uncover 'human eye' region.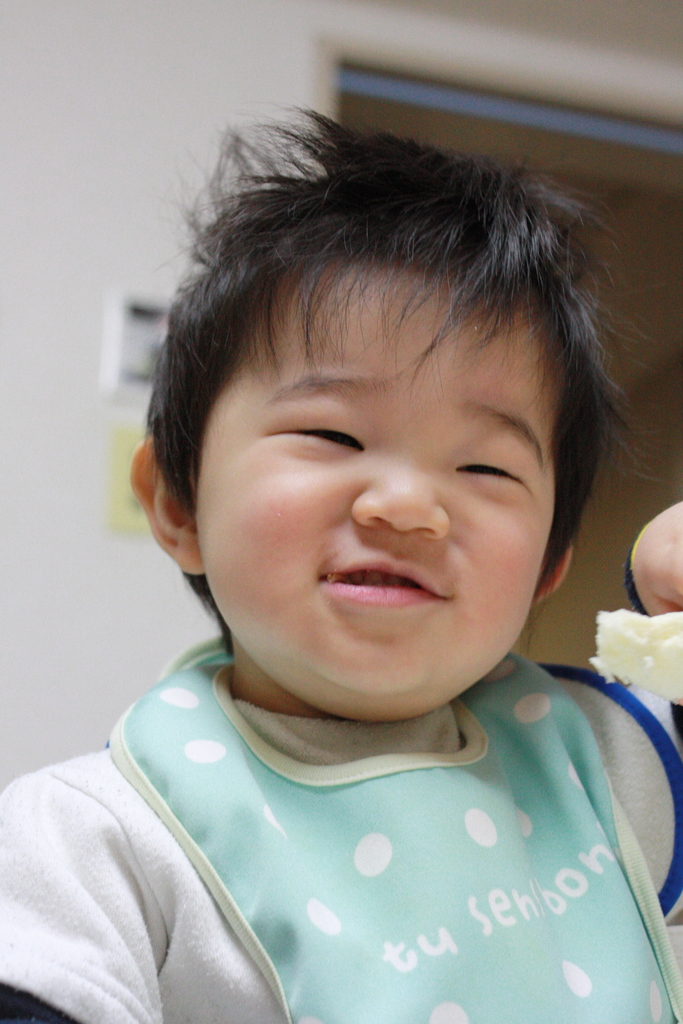
Uncovered: 455, 452, 527, 487.
